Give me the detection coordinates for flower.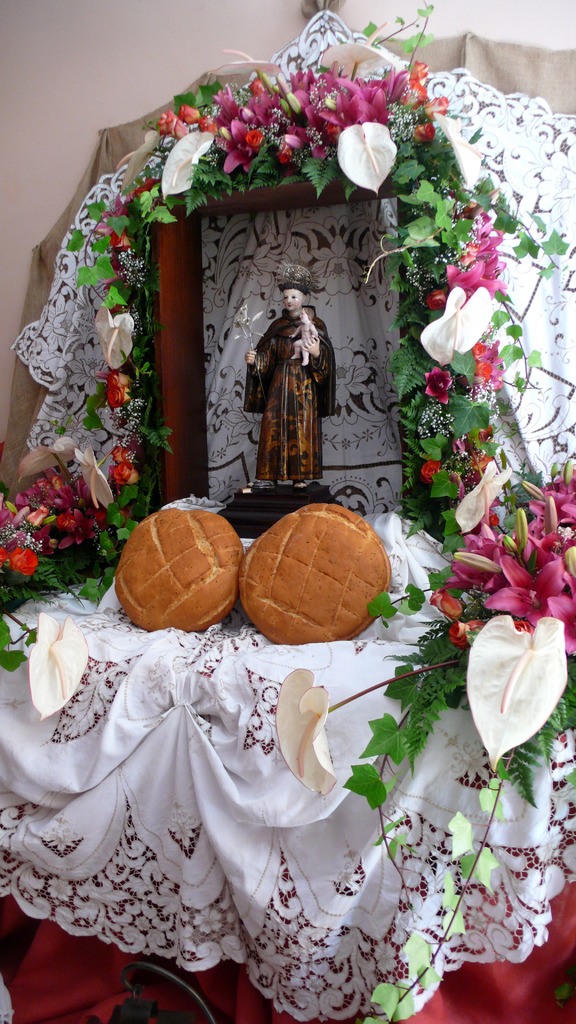
109, 369, 138, 412.
